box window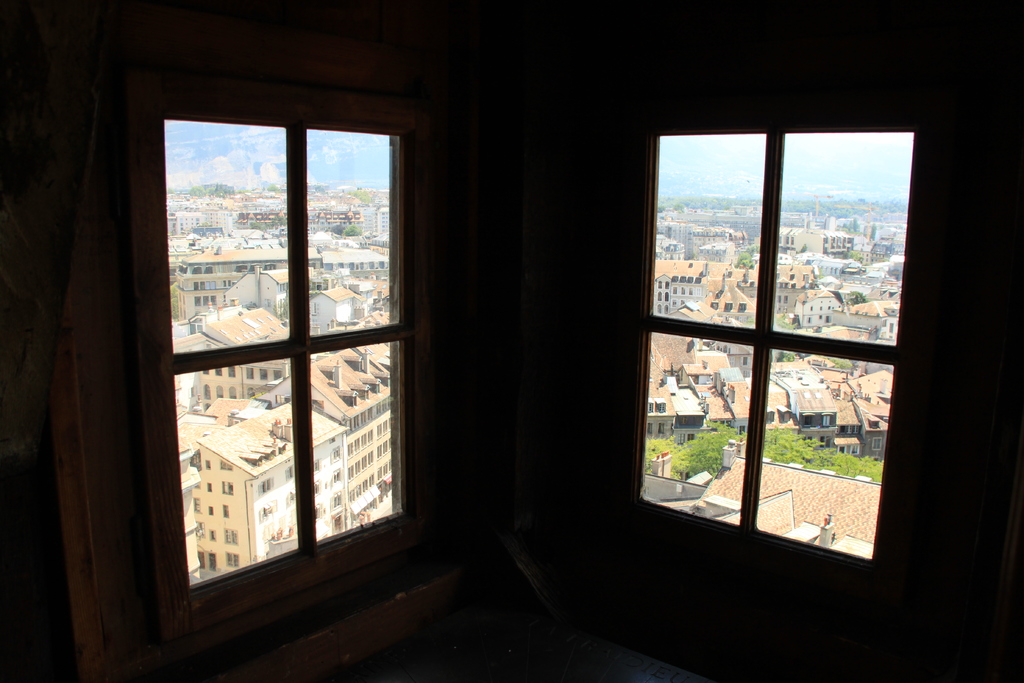
<bbox>221, 279, 230, 285</bbox>
